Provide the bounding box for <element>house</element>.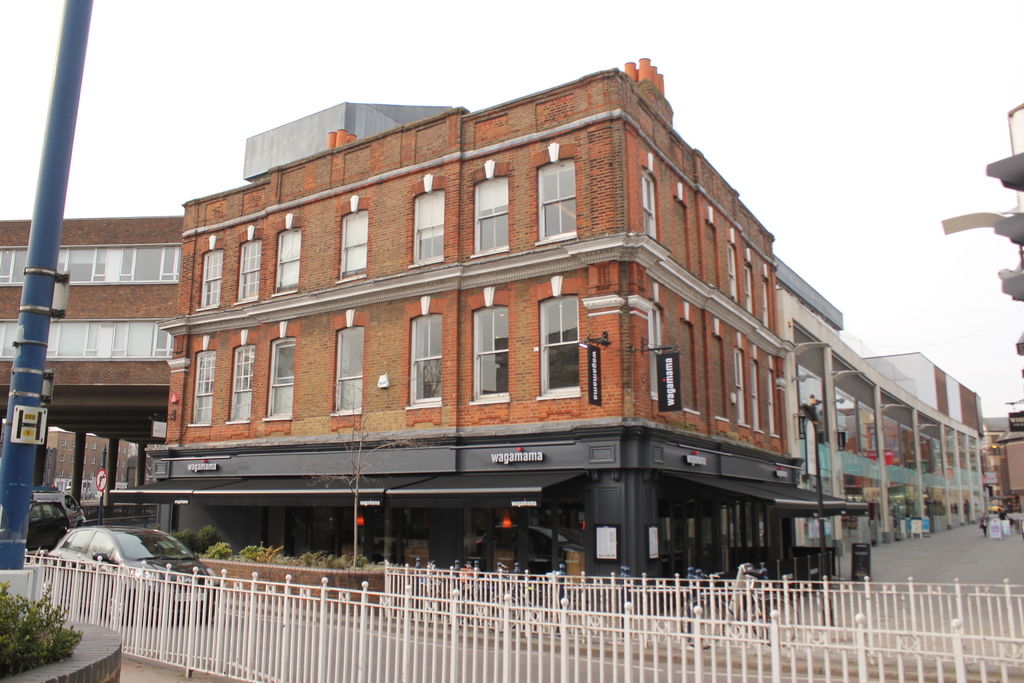
<region>840, 345, 987, 540</region>.
